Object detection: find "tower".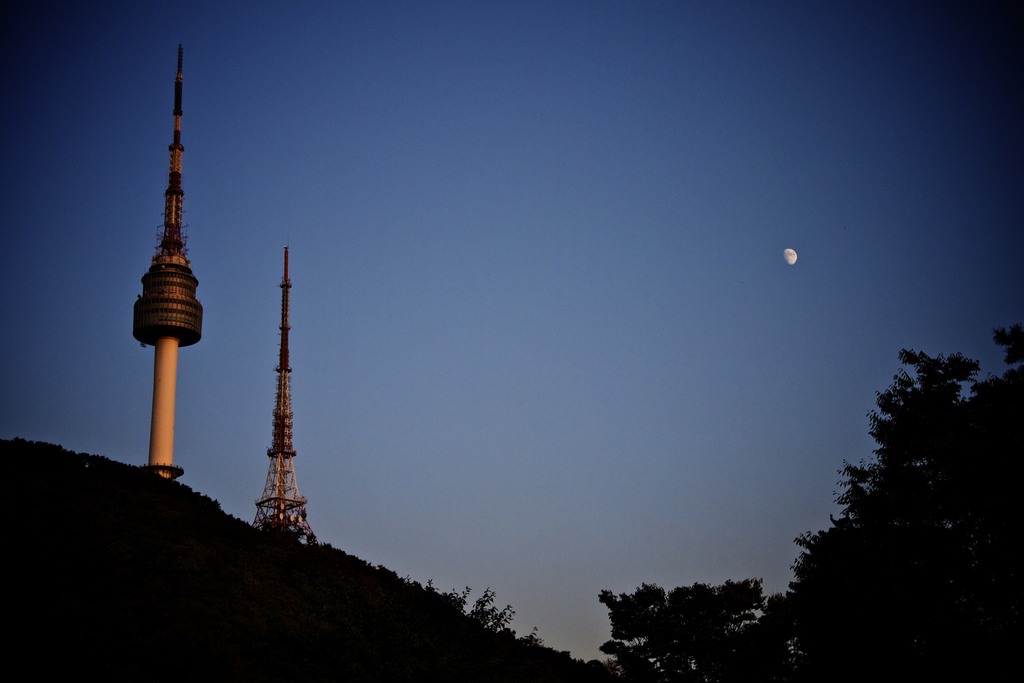
131,39,200,483.
